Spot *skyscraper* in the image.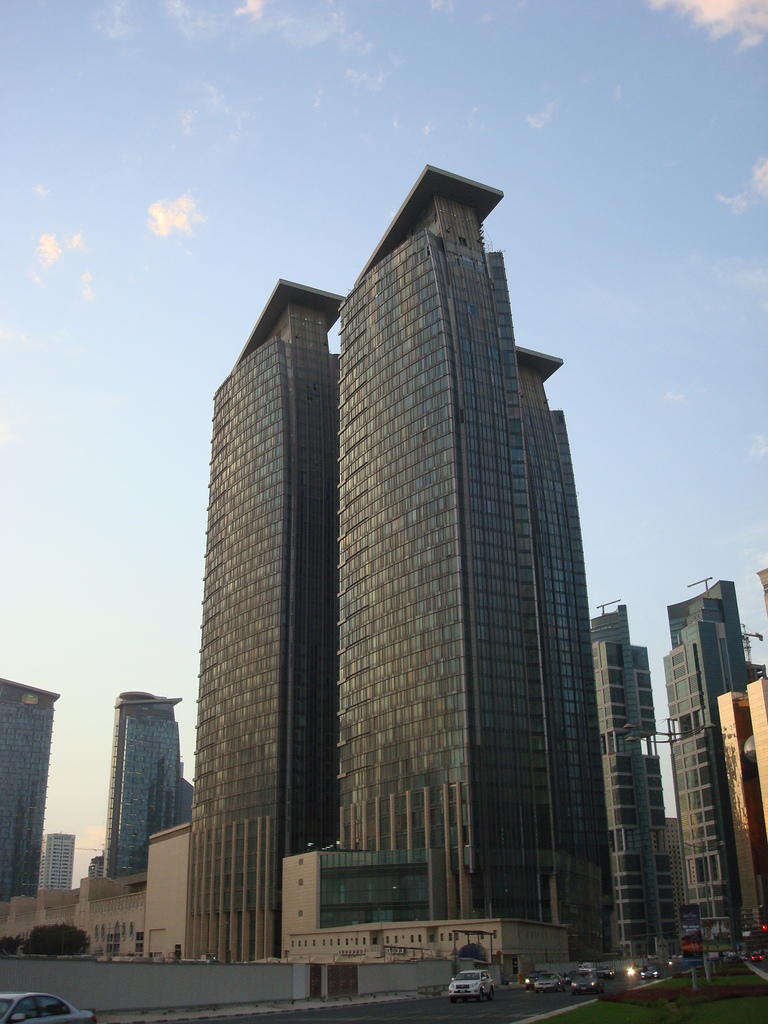
*skyscraper* found at <region>170, 146, 664, 983</region>.
